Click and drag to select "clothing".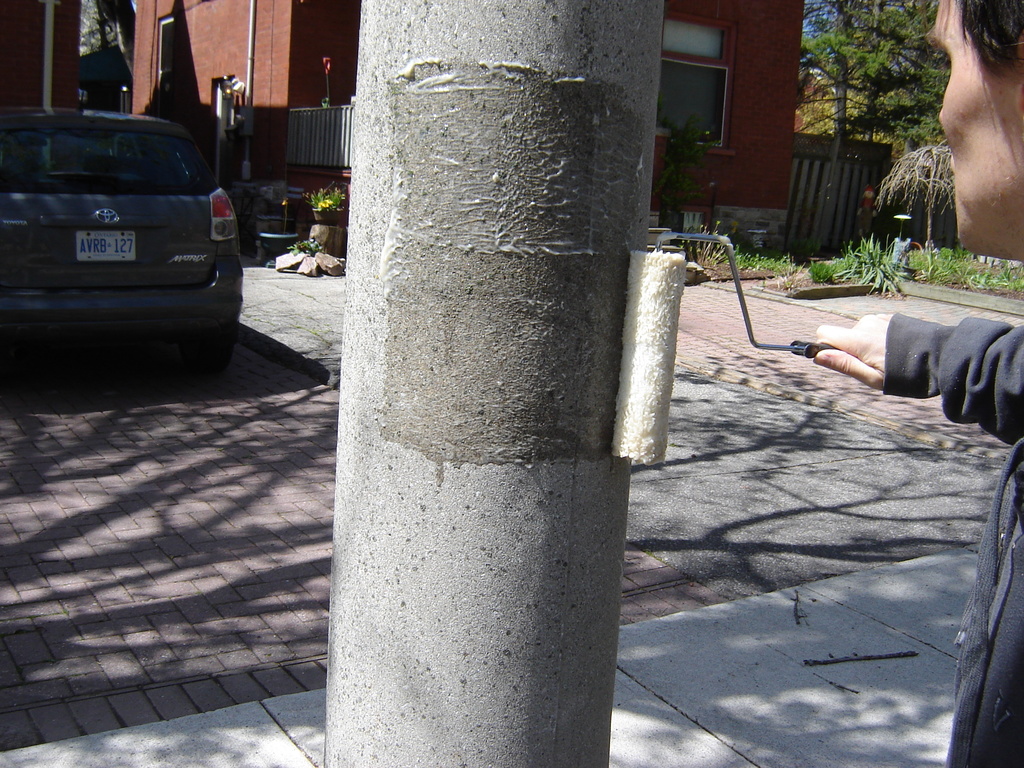
Selection: 877/317/1023/767.
